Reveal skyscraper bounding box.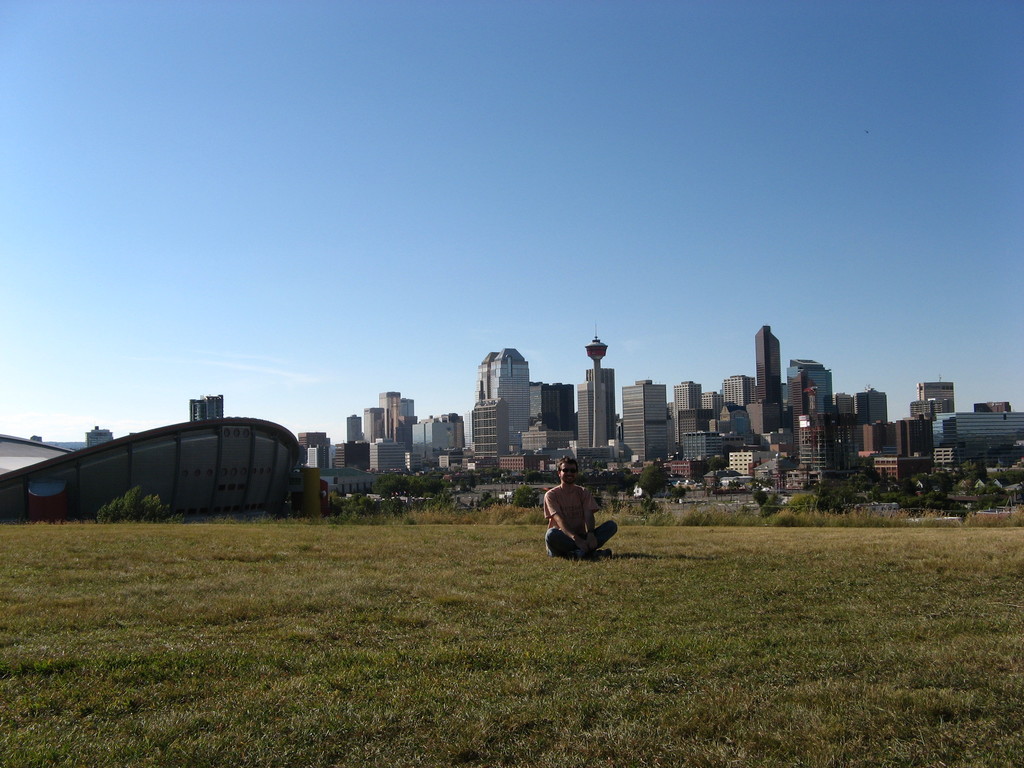
Revealed: (755,323,781,435).
